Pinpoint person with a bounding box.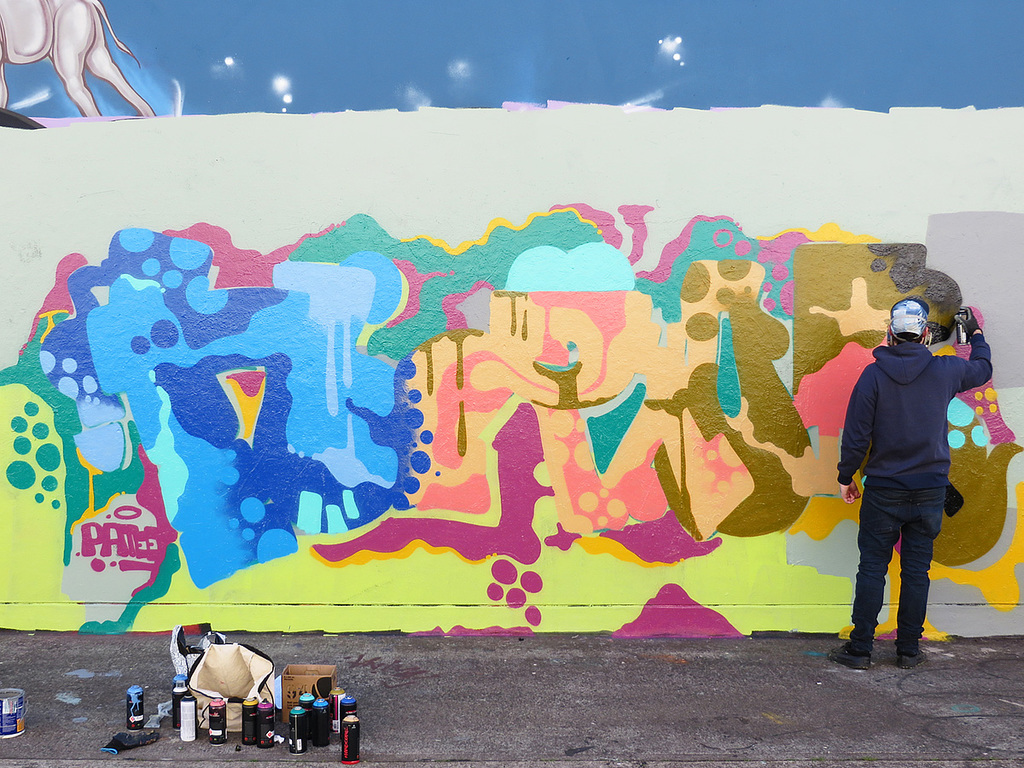
<region>837, 299, 992, 670</region>.
